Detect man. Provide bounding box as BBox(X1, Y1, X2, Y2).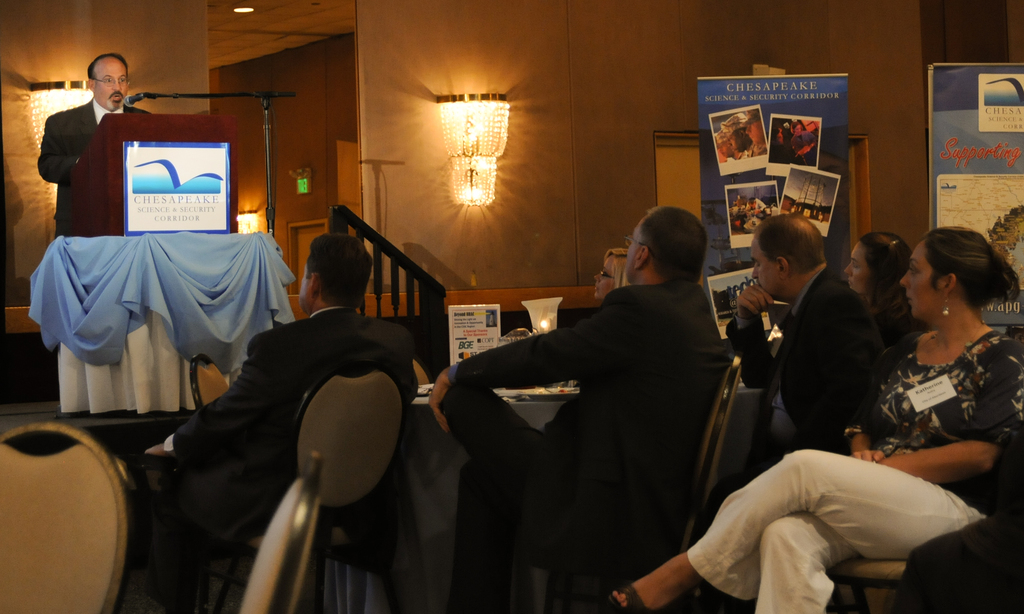
BBox(141, 232, 420, 563).
